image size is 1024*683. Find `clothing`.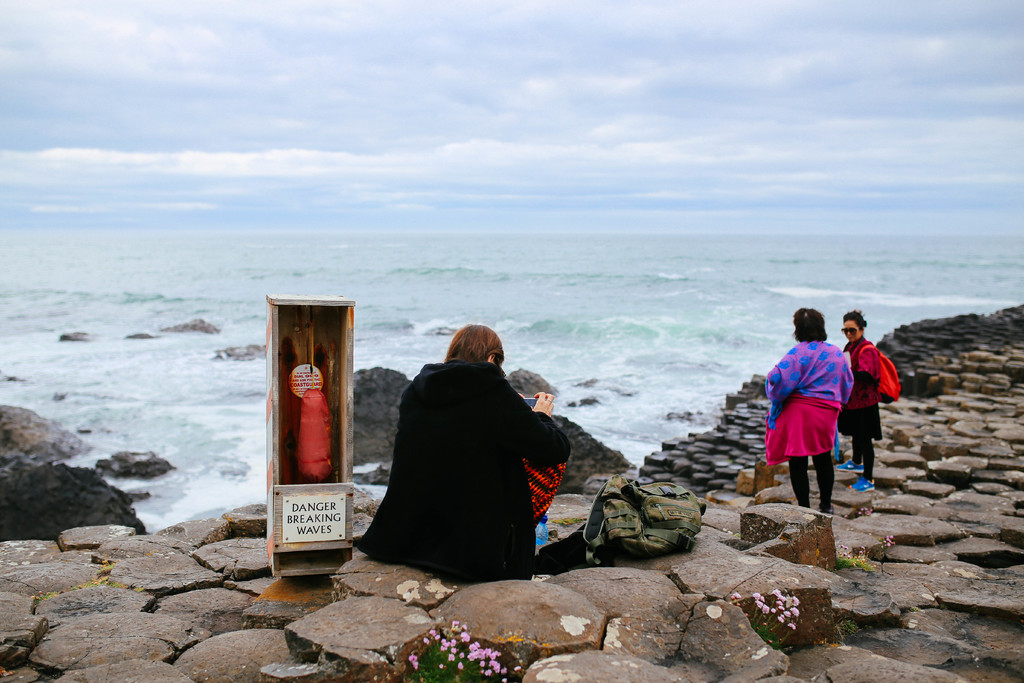
box(767, 339, 852, 504).
